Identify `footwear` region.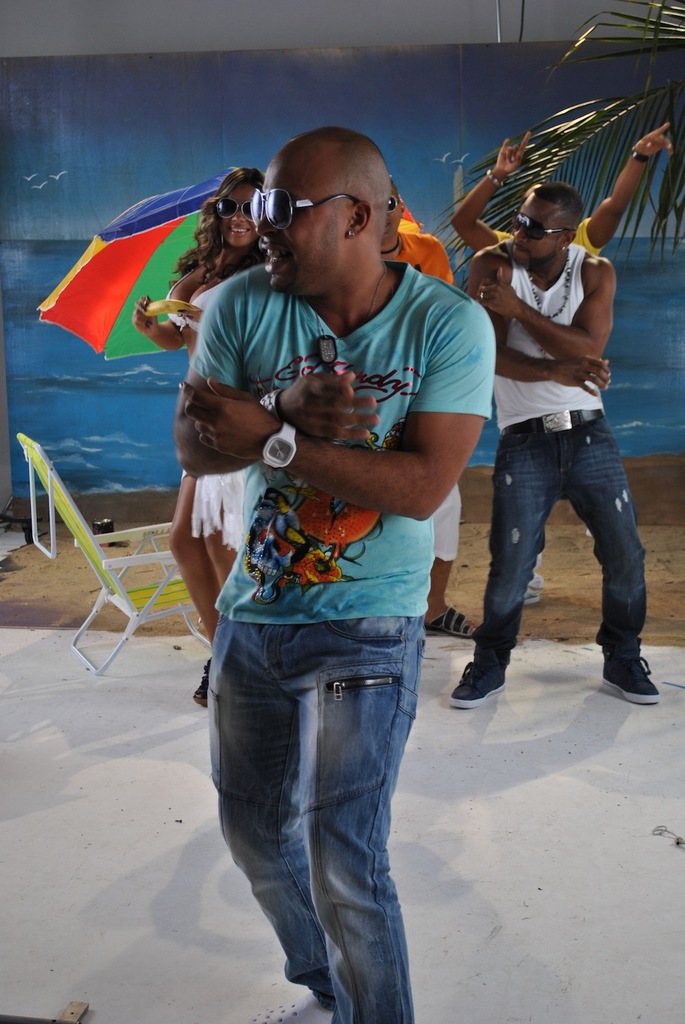
Region: <bbox>194, 649, 214, 716</bbox>.
